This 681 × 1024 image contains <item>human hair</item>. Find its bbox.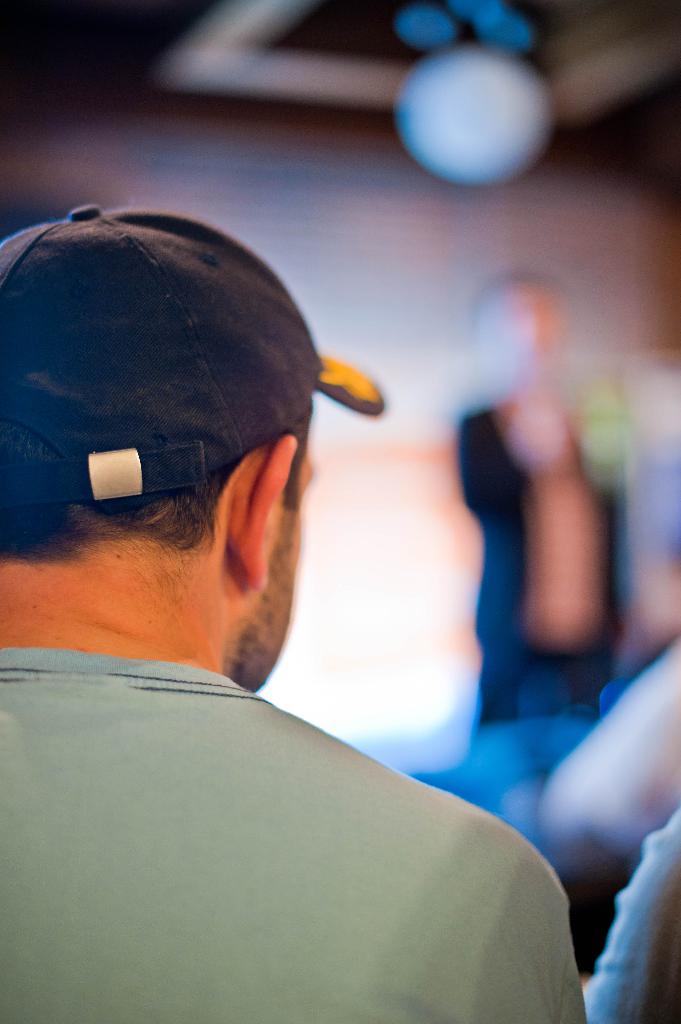
BBox(1, 403, 314, 567).
